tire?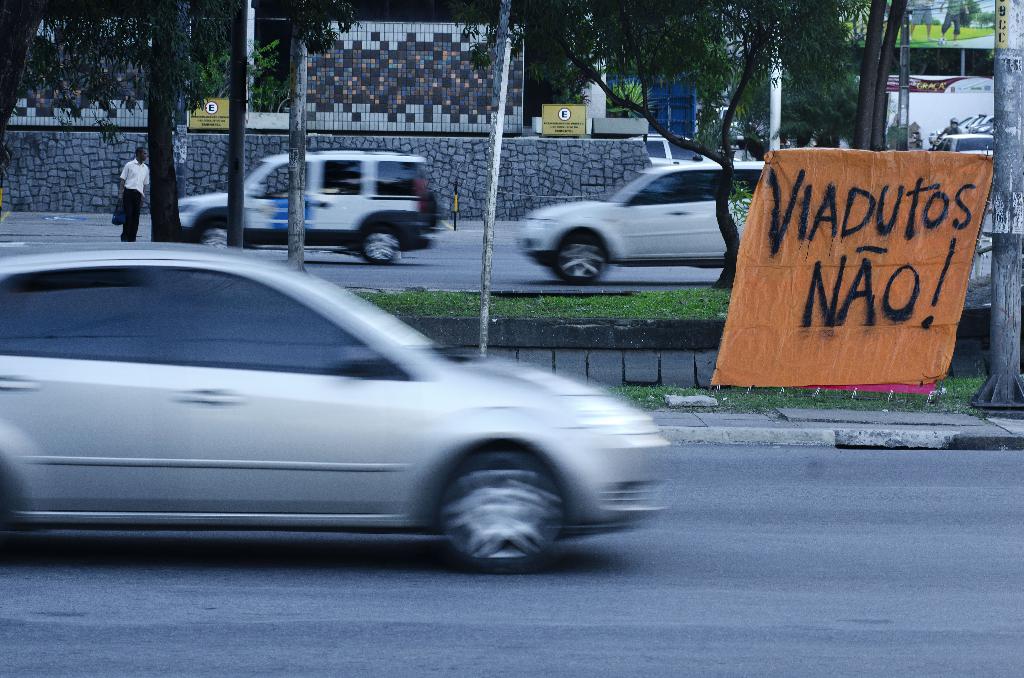
x1=362, y1=223, x2=400, y2=267
